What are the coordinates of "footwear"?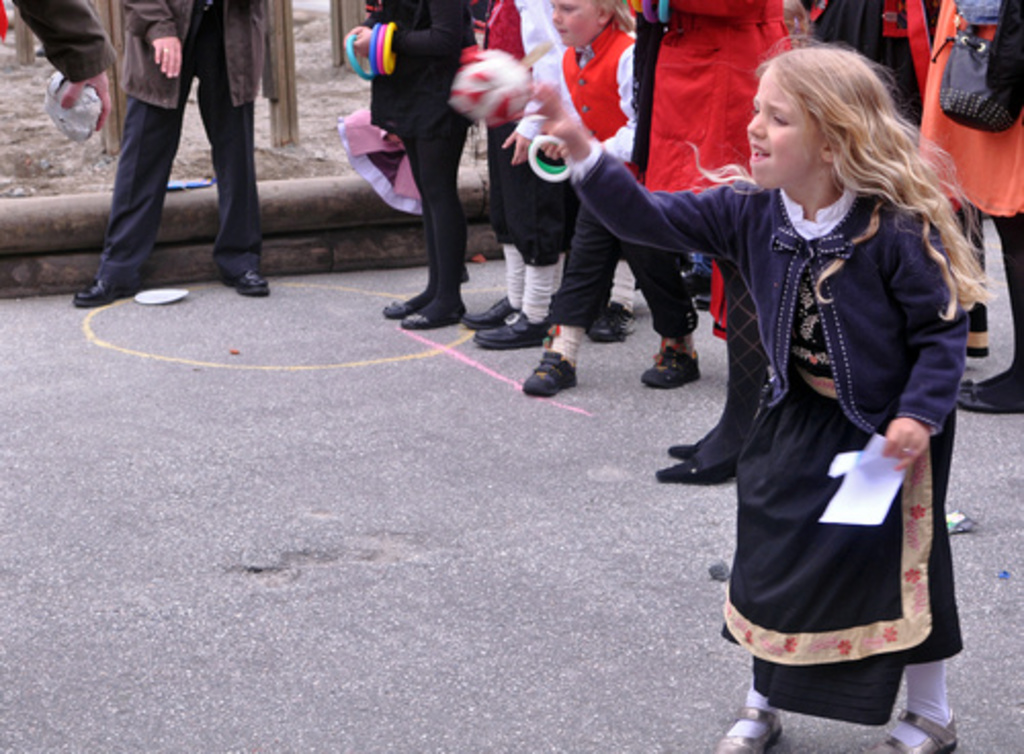
637/344/700/387.
